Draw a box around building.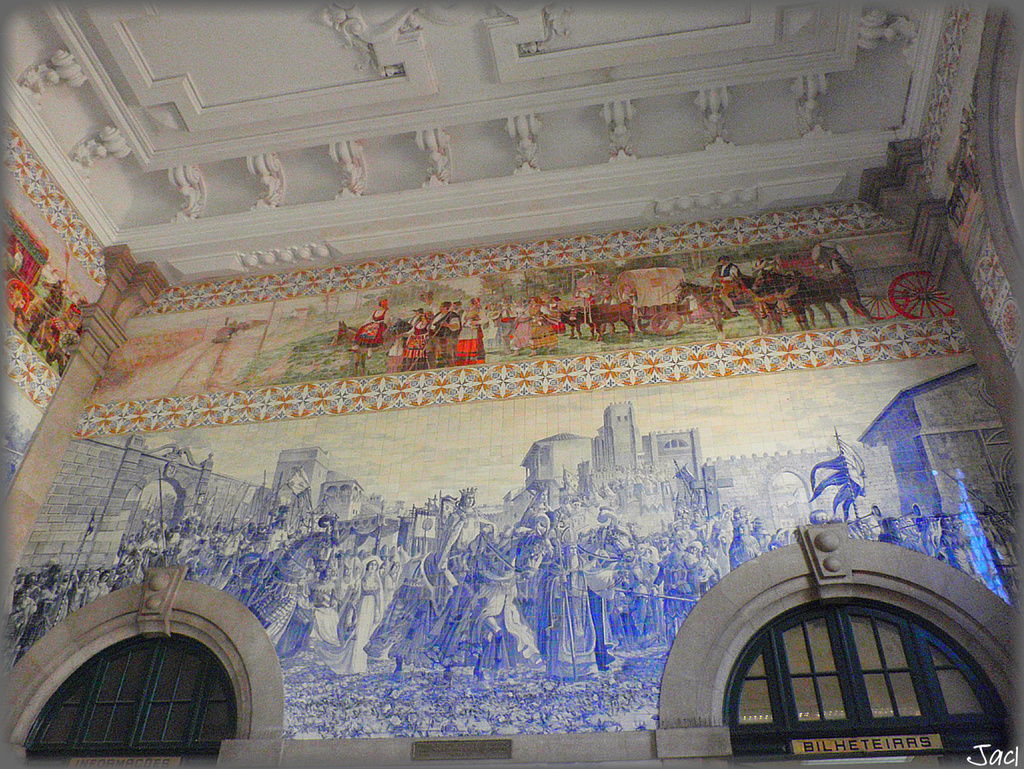
region(0, 0, 1023, 768).
